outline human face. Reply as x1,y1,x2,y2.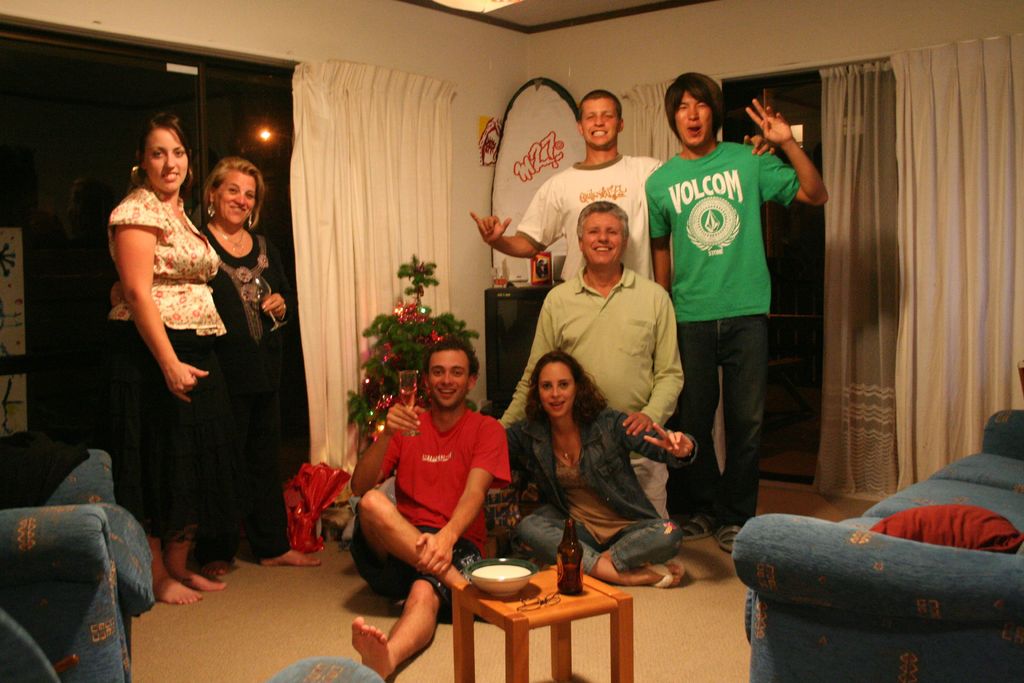
585,99,619,151.
